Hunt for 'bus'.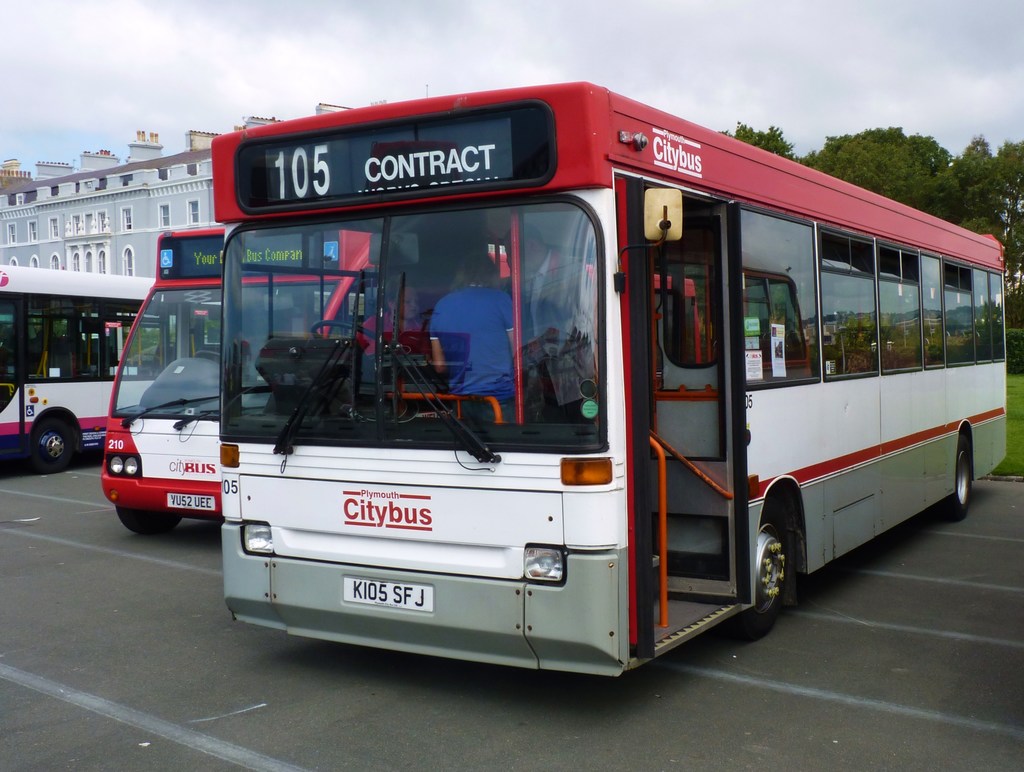
Hunted down at <box>96,222,700,536</box>.
